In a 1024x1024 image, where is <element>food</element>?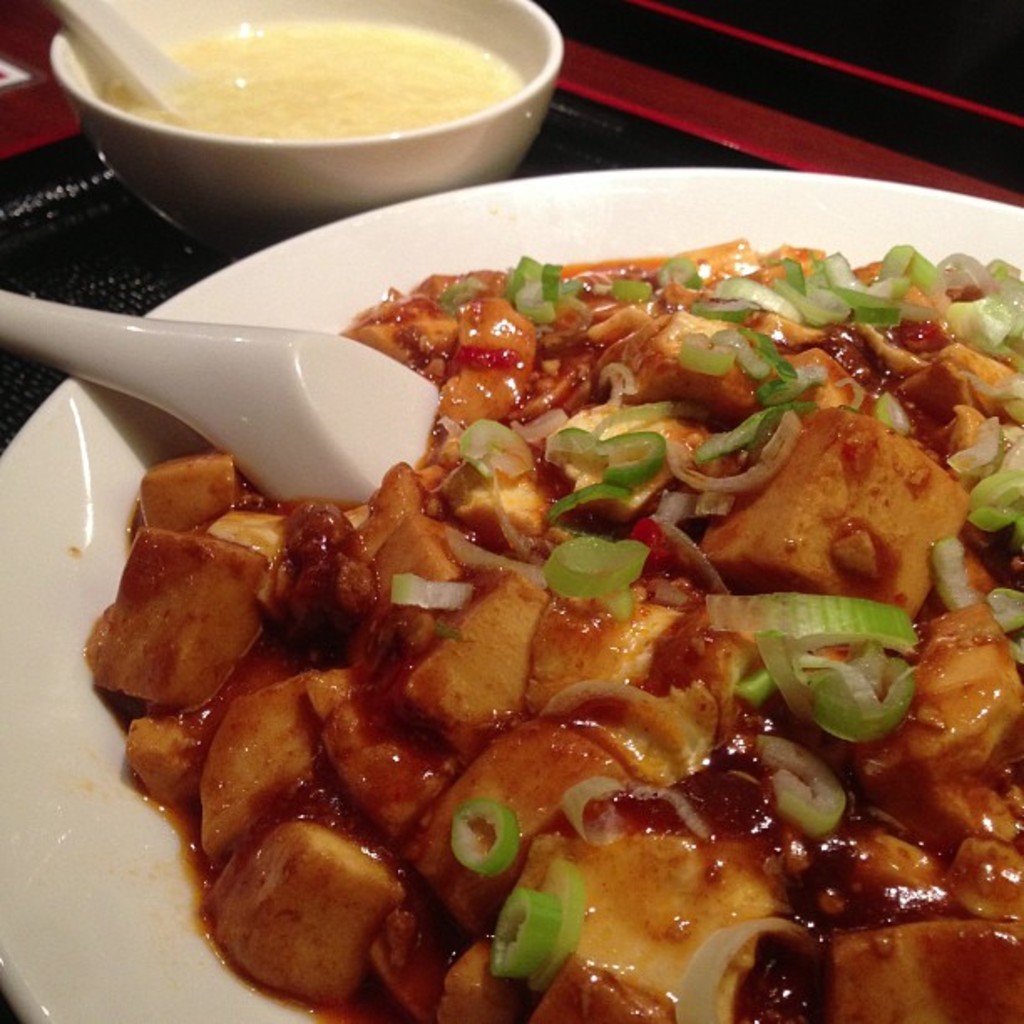
l=80, t=174, r=1009, b=1014.
